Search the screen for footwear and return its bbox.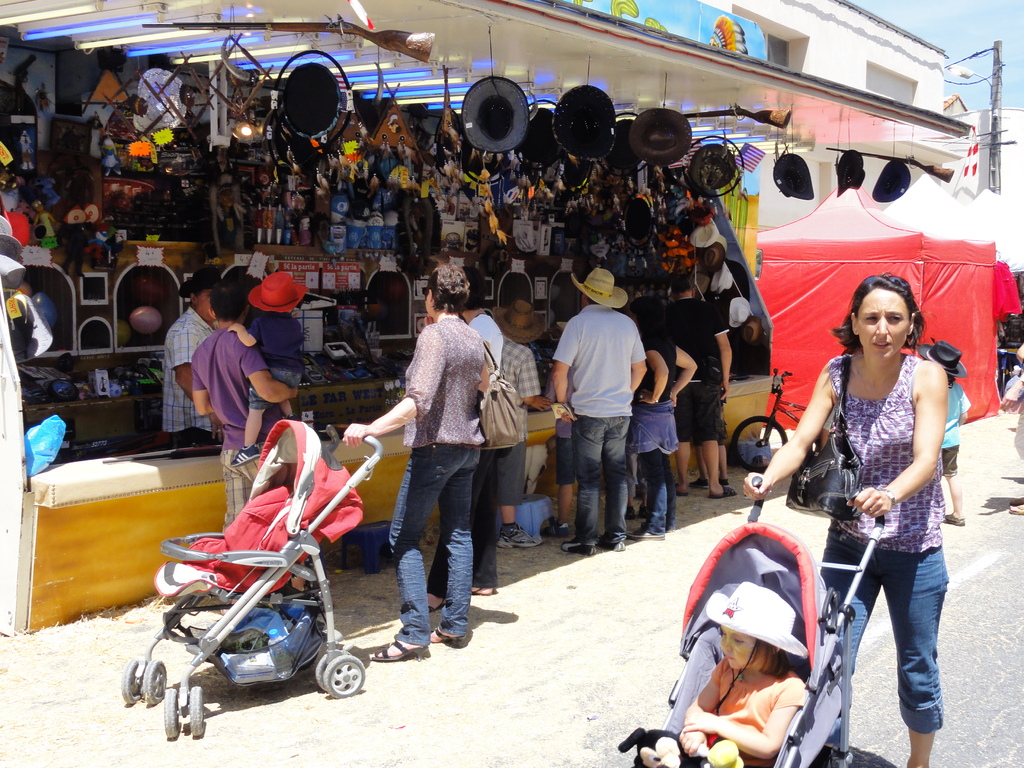
Found: crop(373, 638, 425, 662).
